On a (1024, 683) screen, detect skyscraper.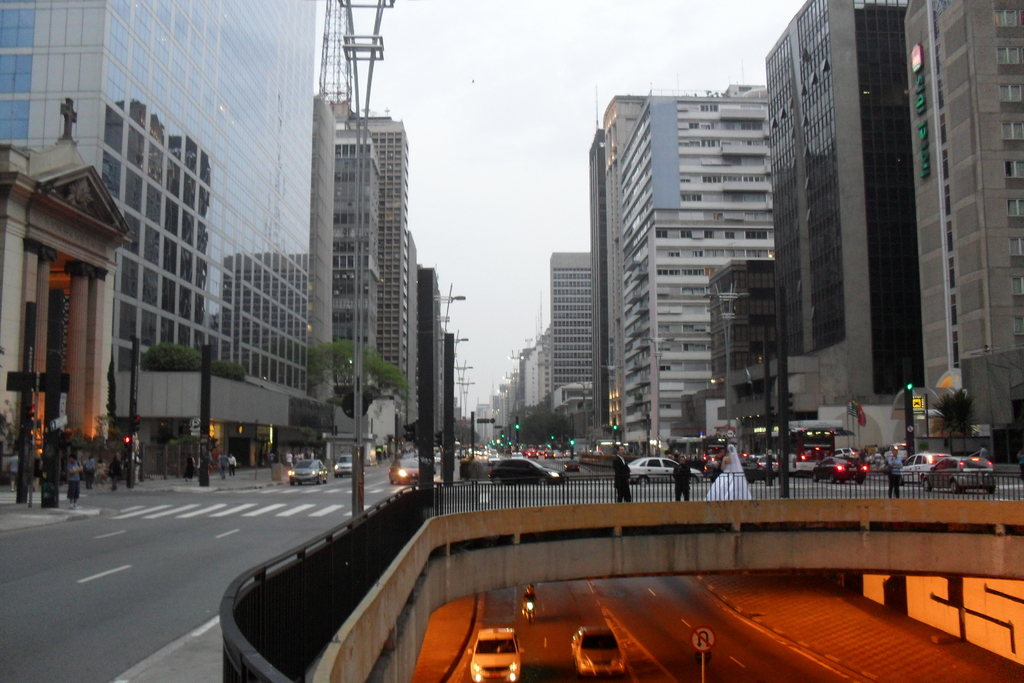
<box>557,47,812,466</box>.
